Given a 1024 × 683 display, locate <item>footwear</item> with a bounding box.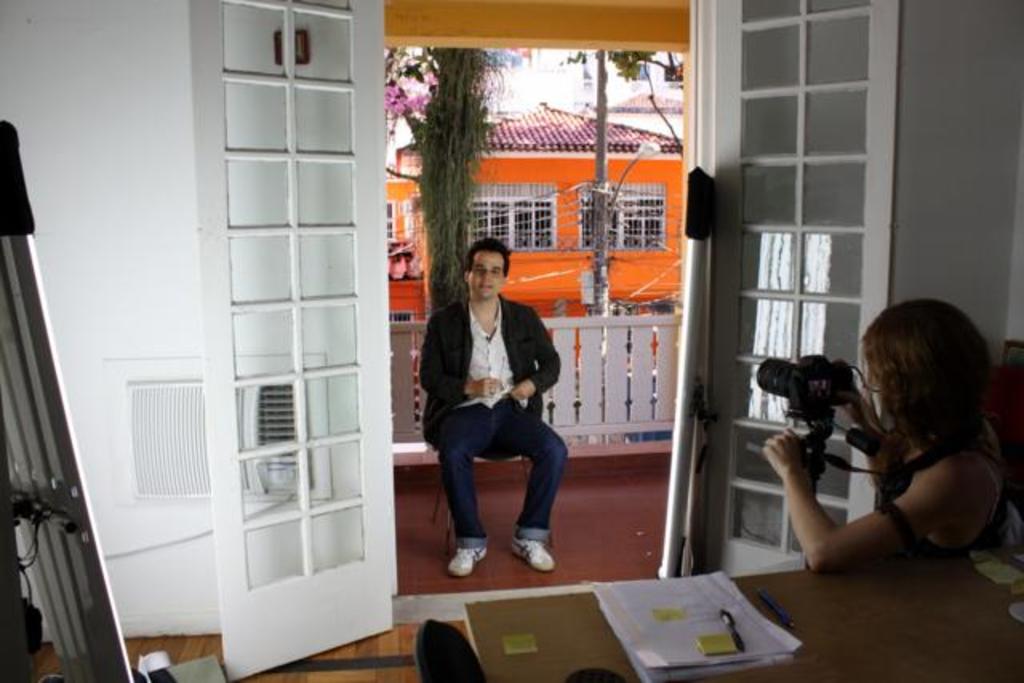
Located: rect(445, 545, 485, 573).
